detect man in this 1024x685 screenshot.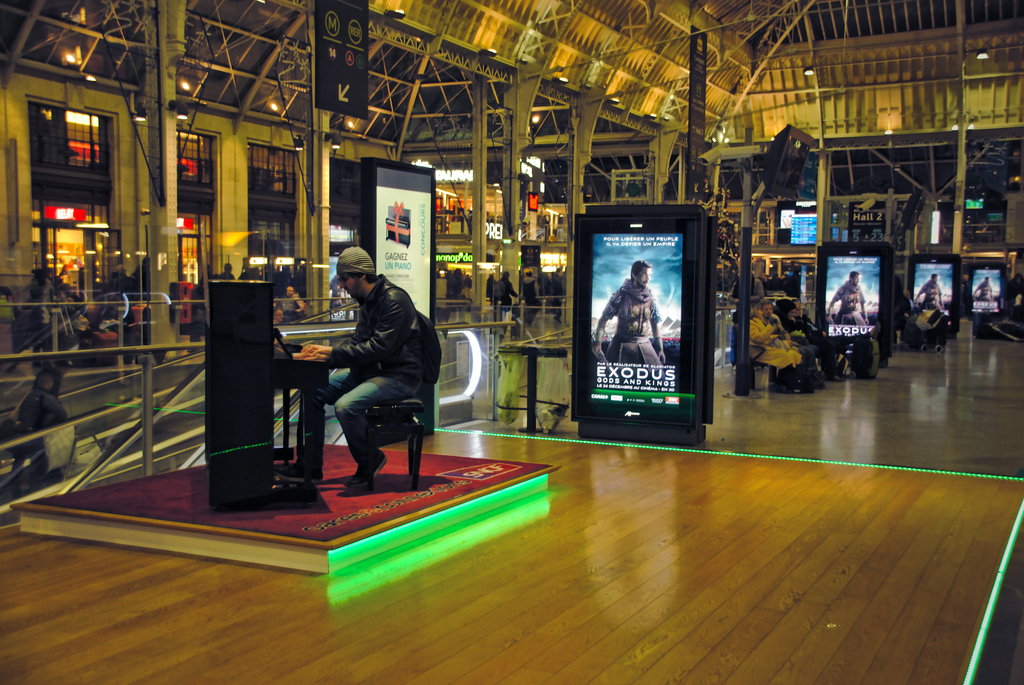
Detection: <bbox>36, 359, 72, 393</bbox>.
